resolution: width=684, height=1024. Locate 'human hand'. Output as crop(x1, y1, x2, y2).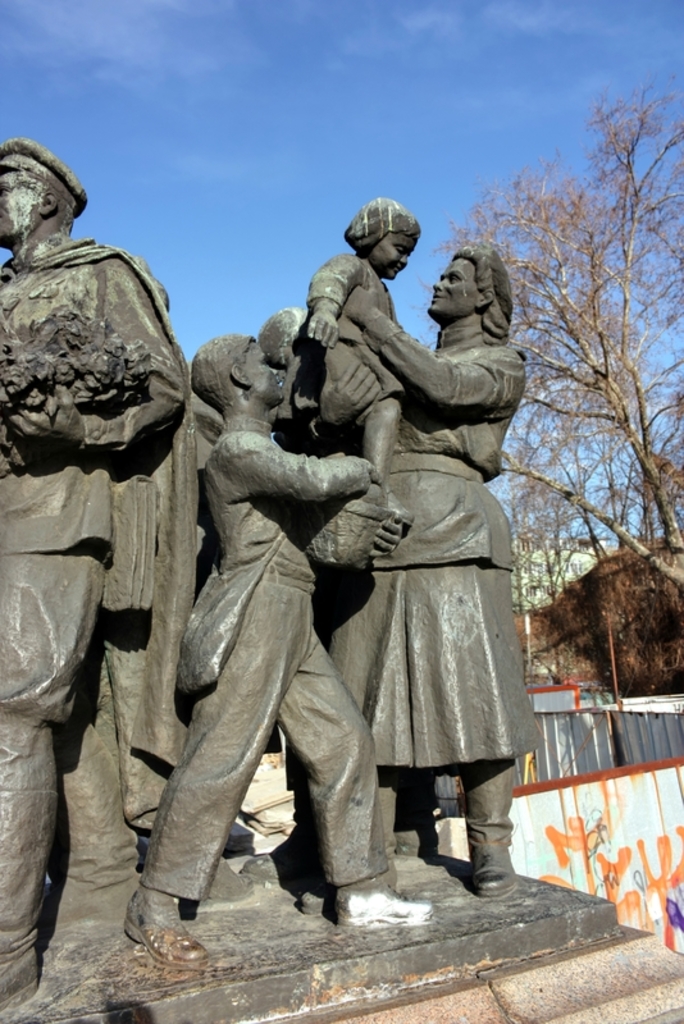
crop(339, 279, 377, 328).
